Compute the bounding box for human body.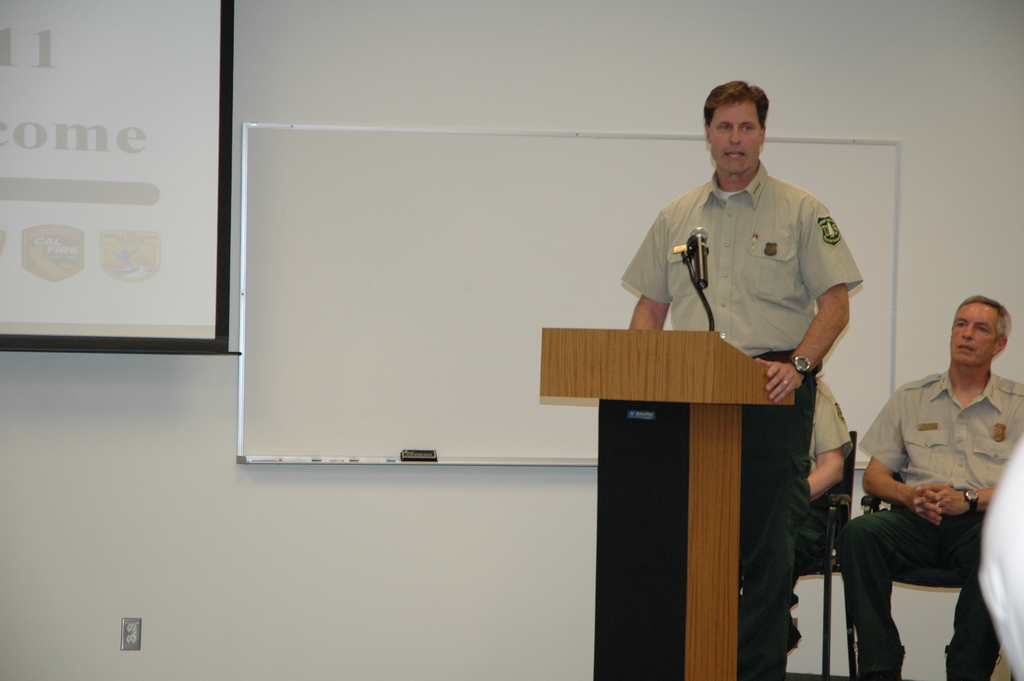
(left=619, top=77, right=868, bottom=656).
